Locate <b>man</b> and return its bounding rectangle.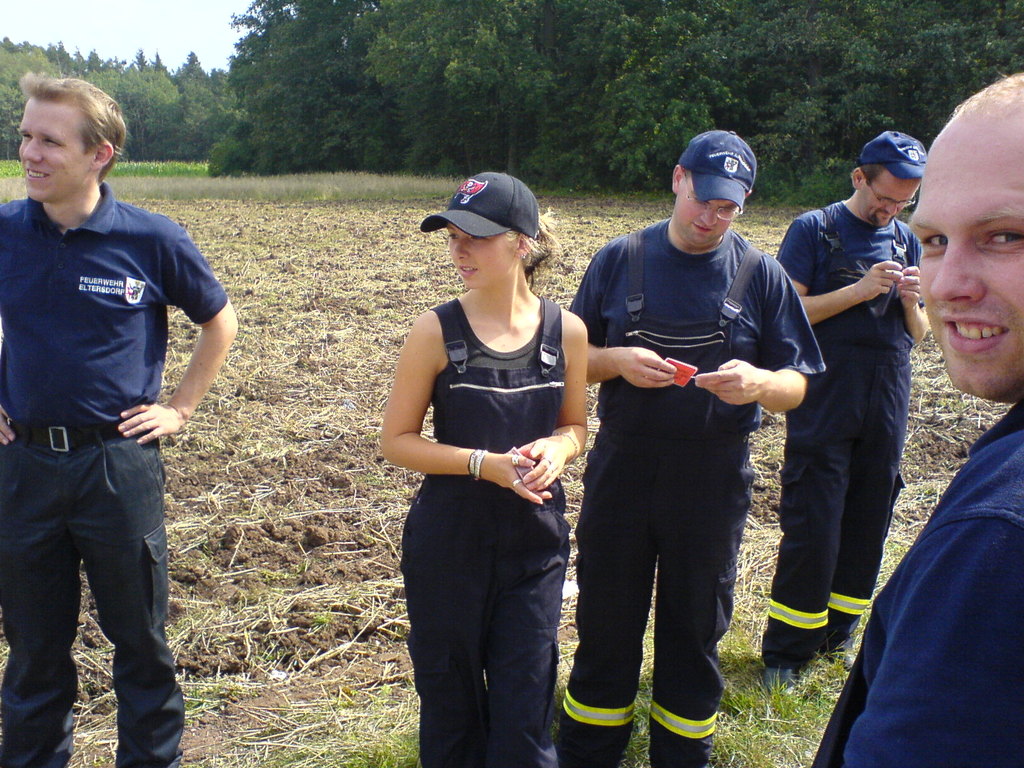
<box>567,127,836,767</box>.
